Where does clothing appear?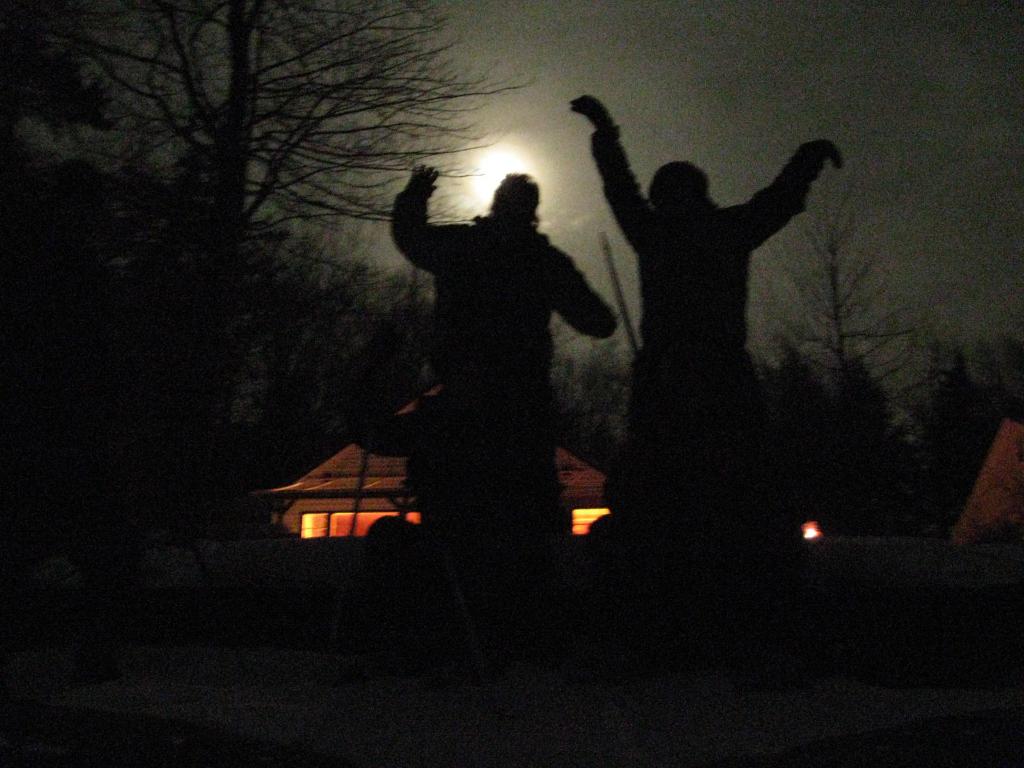
Appears at crop(587, 129, 819, 553).
